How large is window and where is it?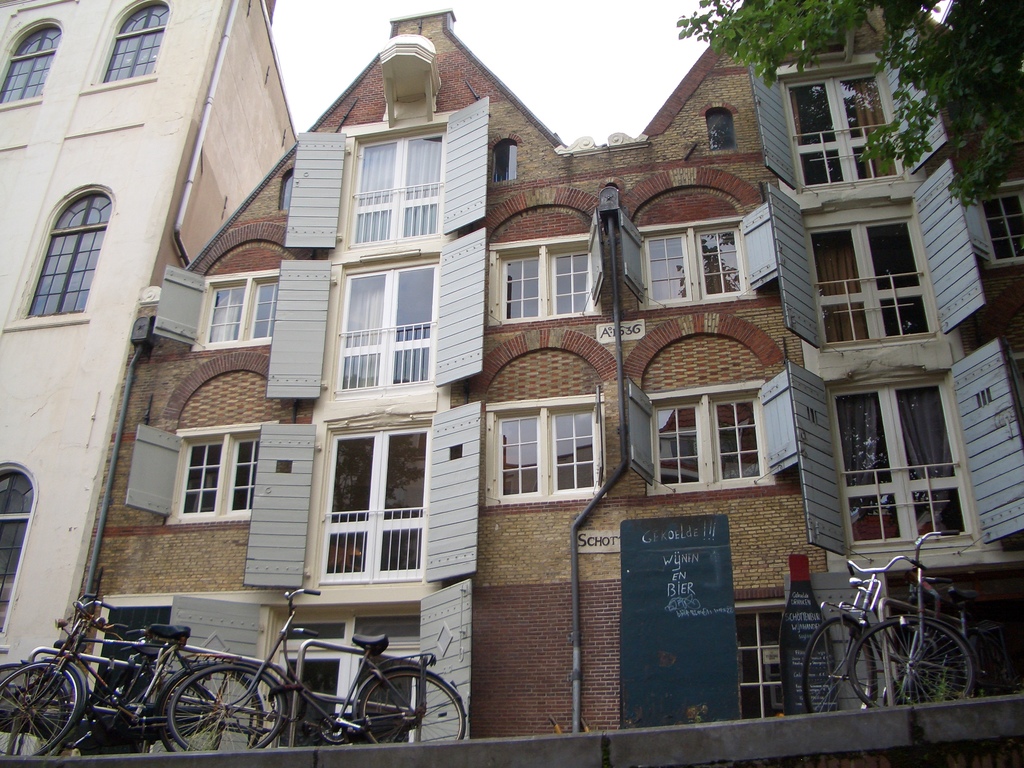
Bounding box: left=810, top=366, right=985, bottom=547.
